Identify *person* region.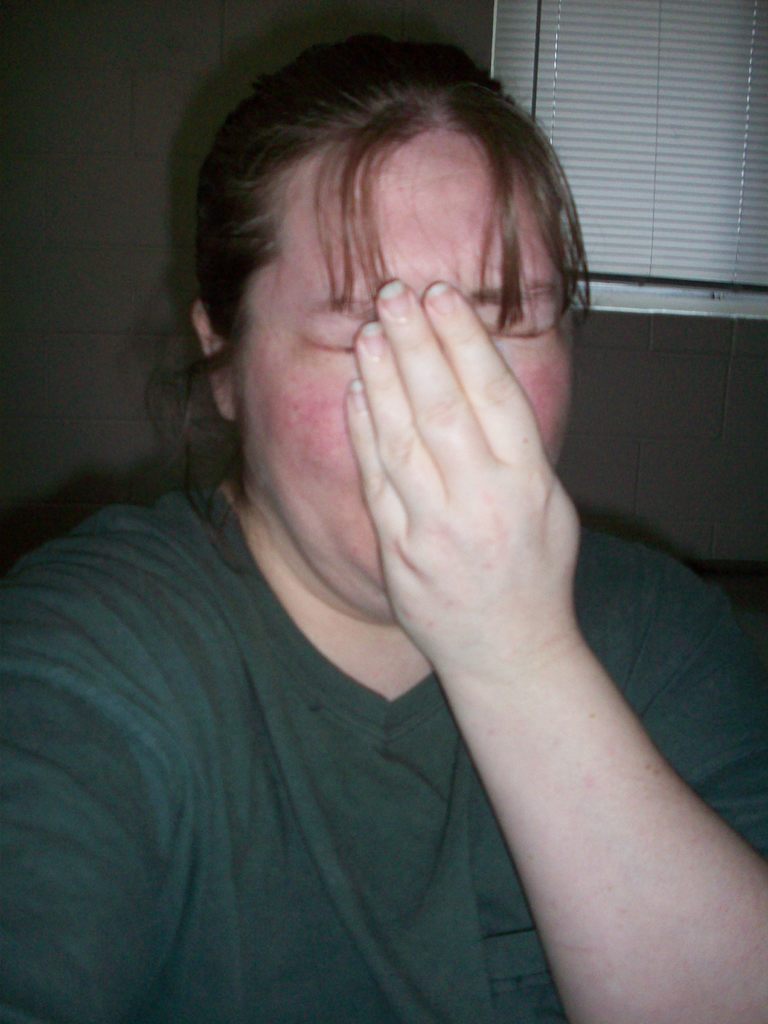
Region: pyautogui.locateOnScreen(47, 52, 728, 986).
